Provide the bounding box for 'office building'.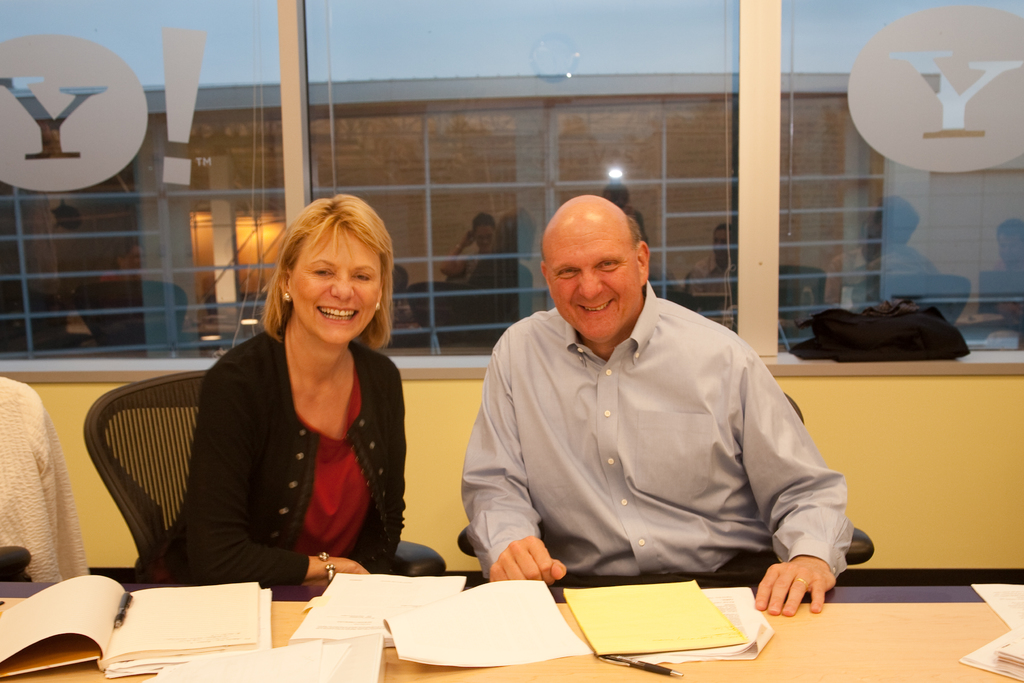
locate(0, 23, 644, 682).
